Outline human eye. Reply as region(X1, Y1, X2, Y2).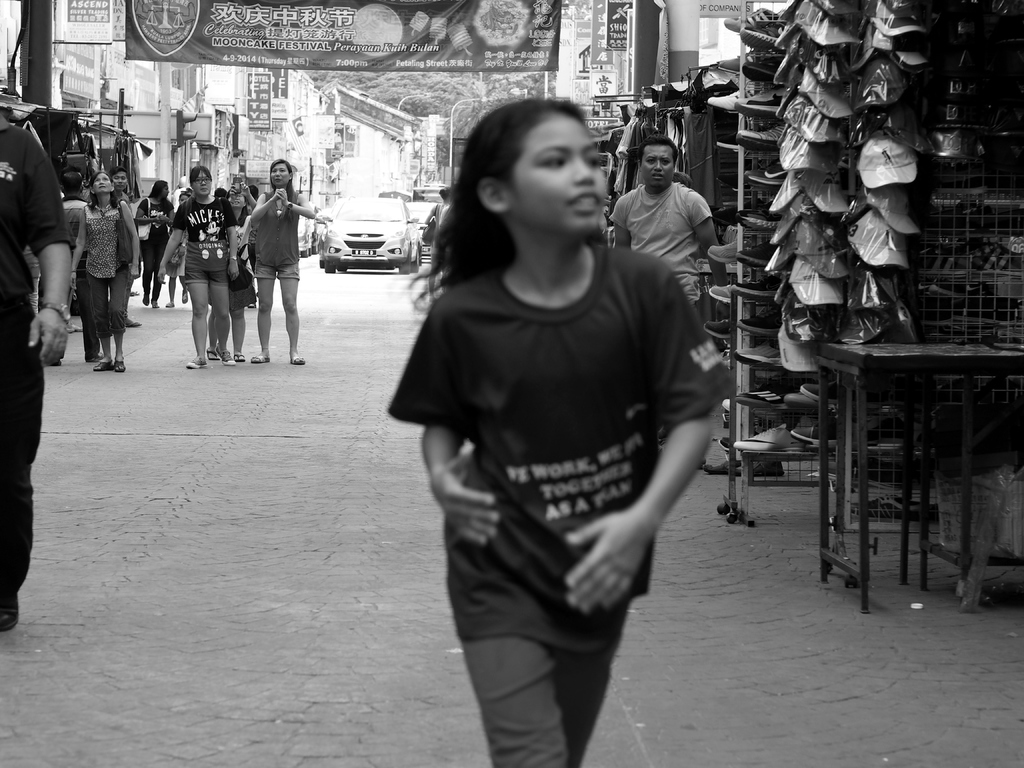
region(532, 156, 566, 170).
